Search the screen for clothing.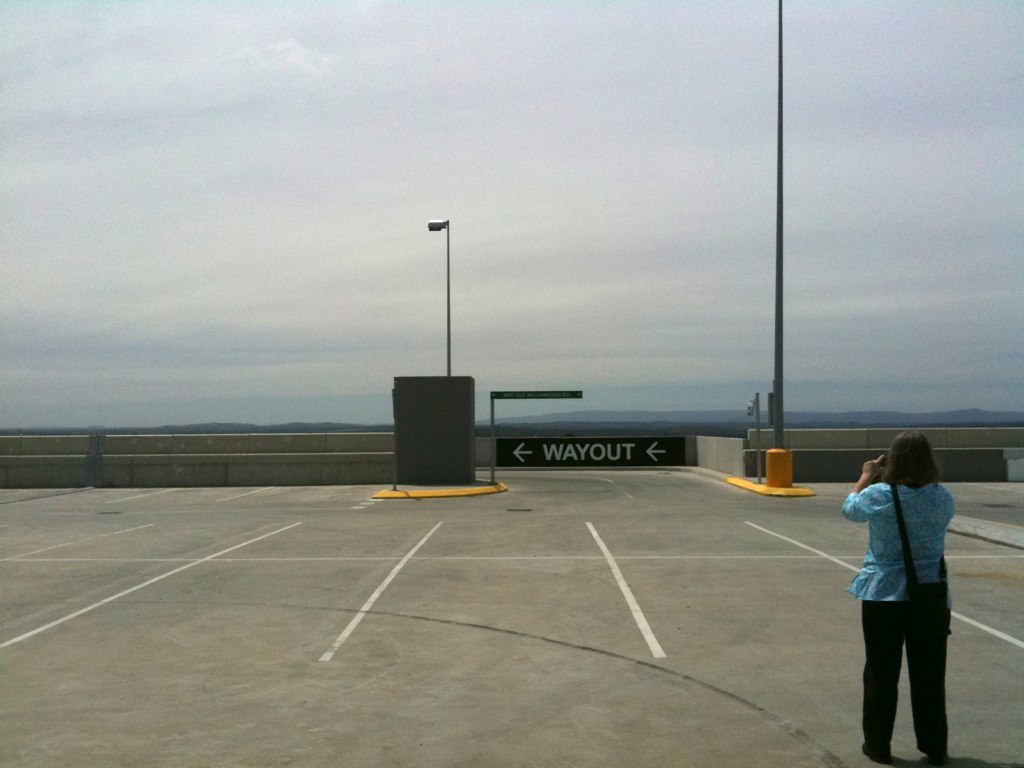
Found at 853 445 960 711.
